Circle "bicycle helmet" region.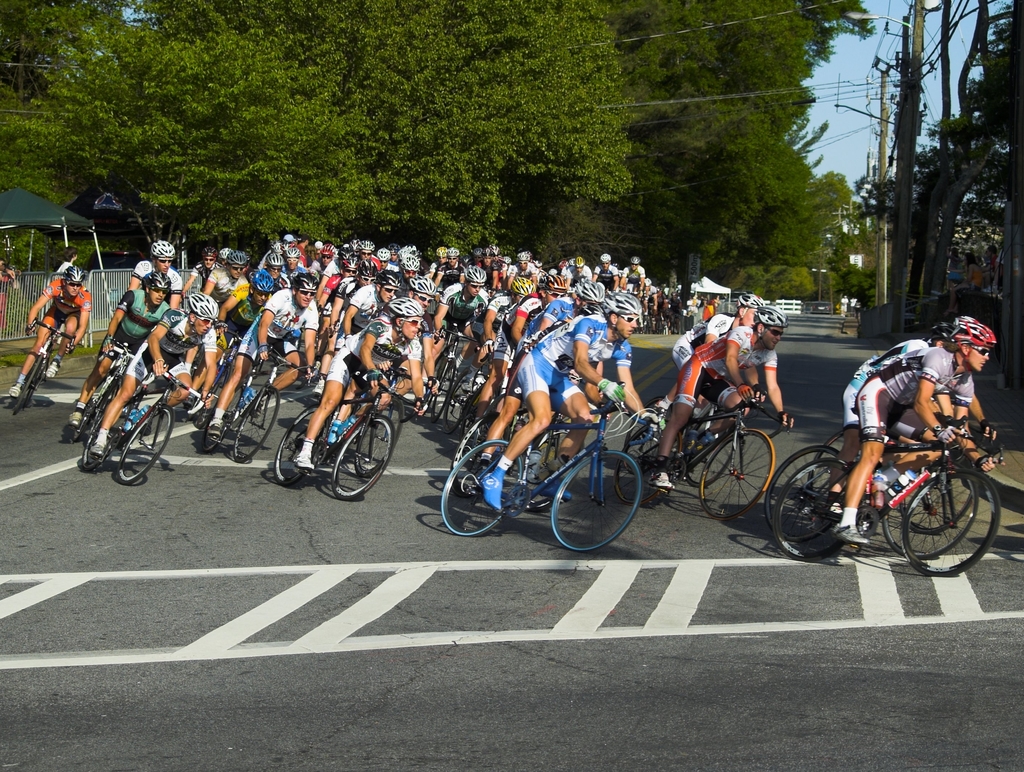
Region: [358,237,371,251].
